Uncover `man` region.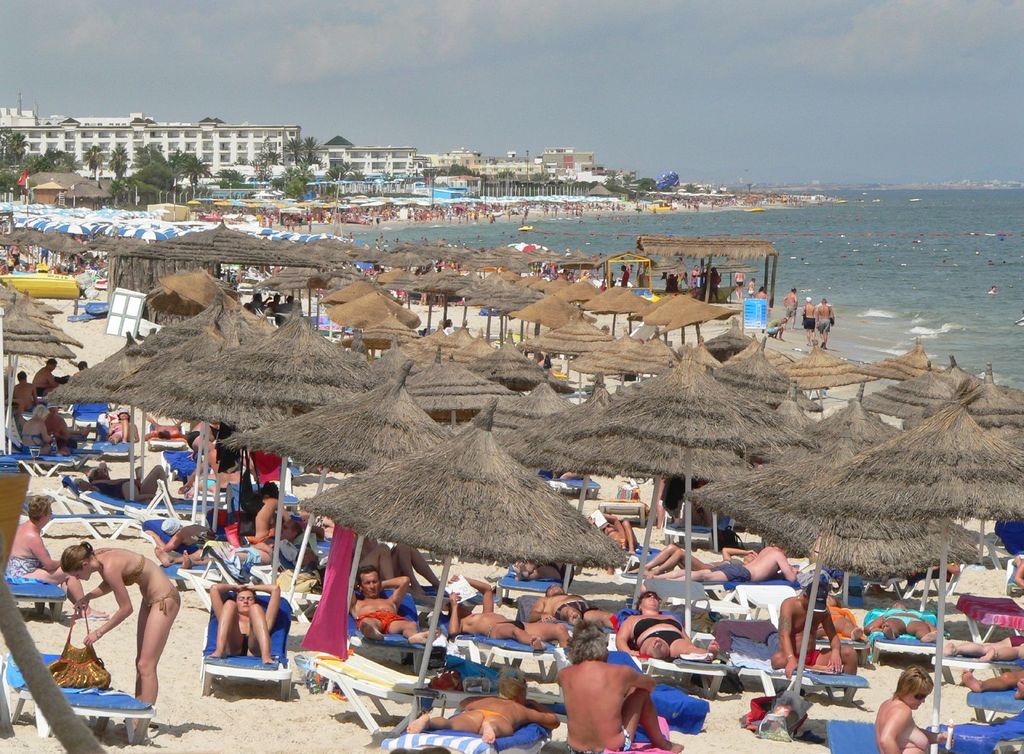
Uncovered: {"left": 800, "top": 296, "right": 819, "bottom": 348}.
